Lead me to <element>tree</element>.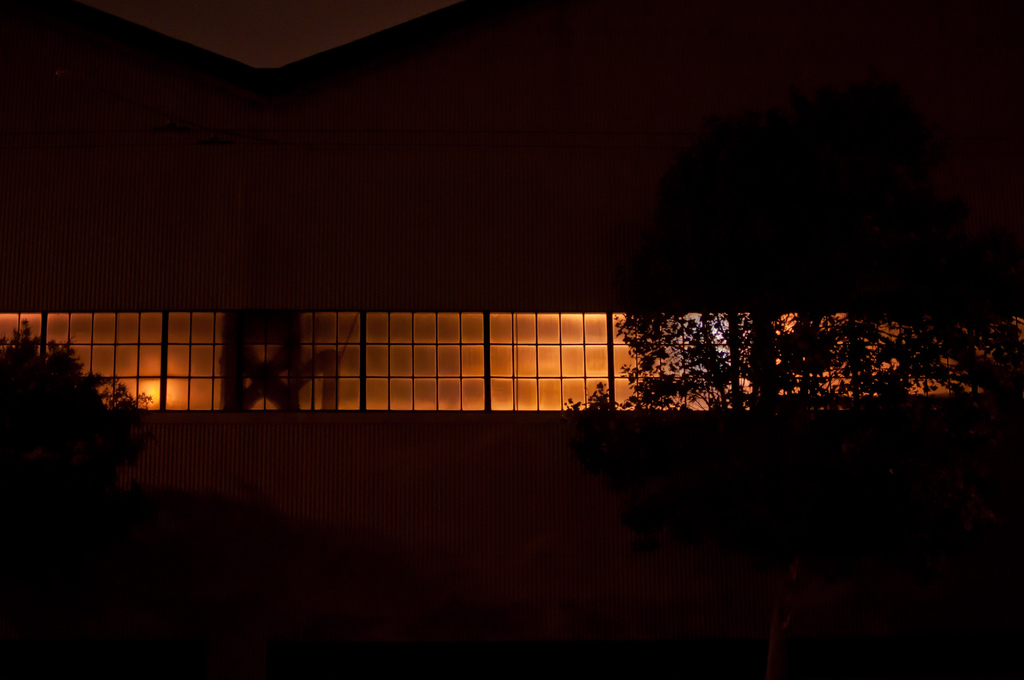
Lead to l=633, t=309, r=1021, b=462.
